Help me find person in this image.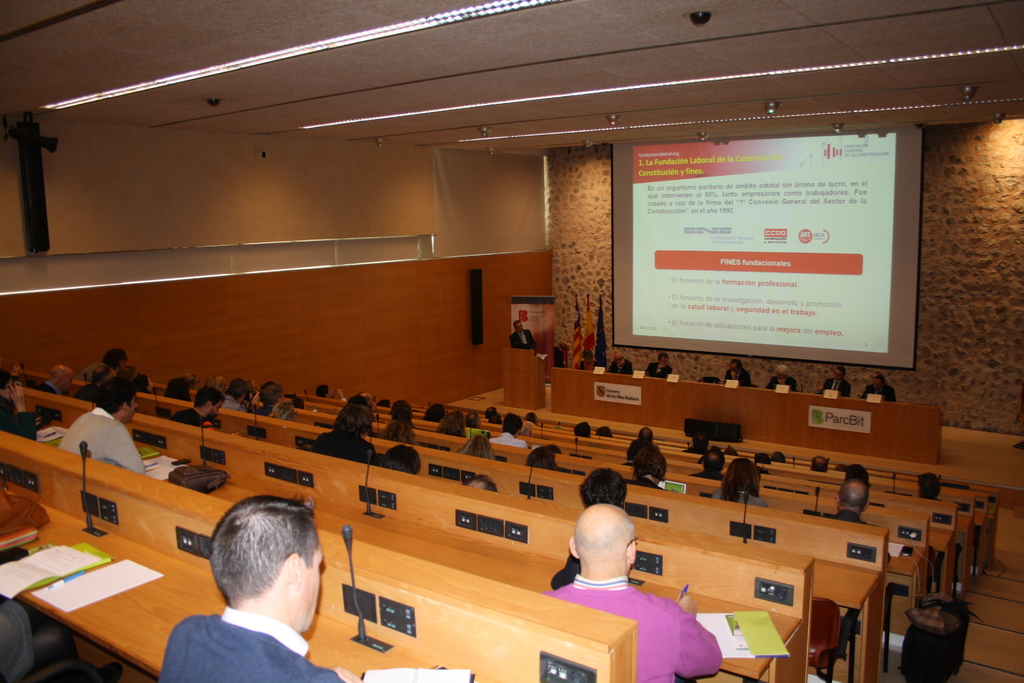
Found it: locate(709, 457, 769, 508).
